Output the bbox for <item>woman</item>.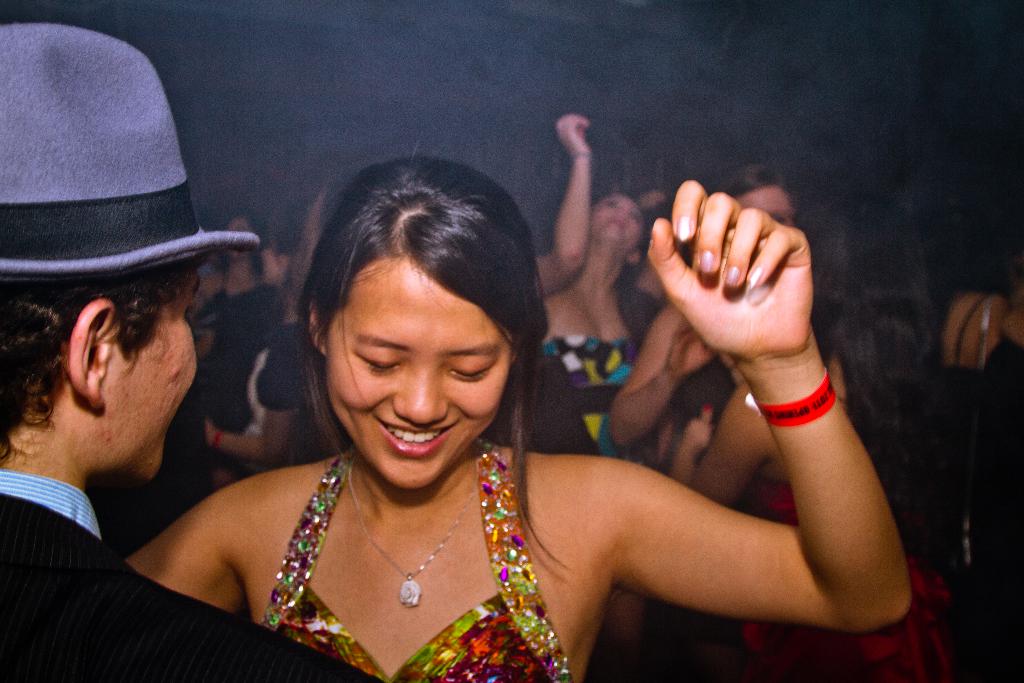
bbox=(524, 114, 669, 457).
